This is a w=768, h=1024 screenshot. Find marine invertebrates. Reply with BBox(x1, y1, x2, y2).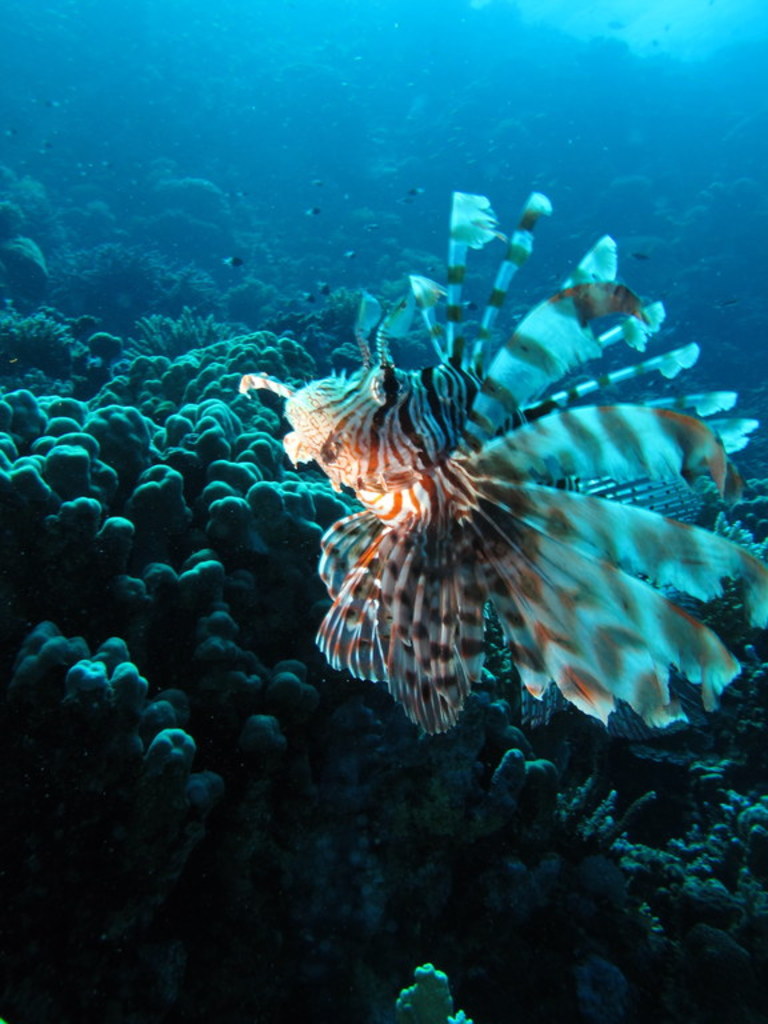
BBox(0, 236, 767, 985).
